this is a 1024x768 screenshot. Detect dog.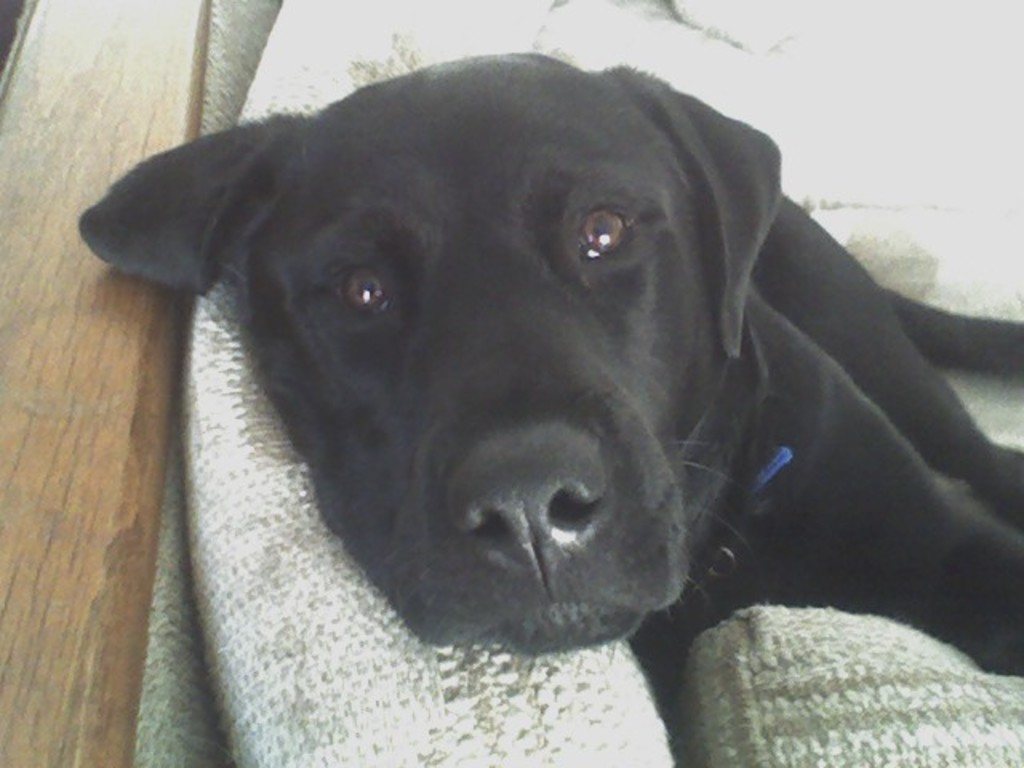
x1=77, y1=53, x2=1022, y2=677.
